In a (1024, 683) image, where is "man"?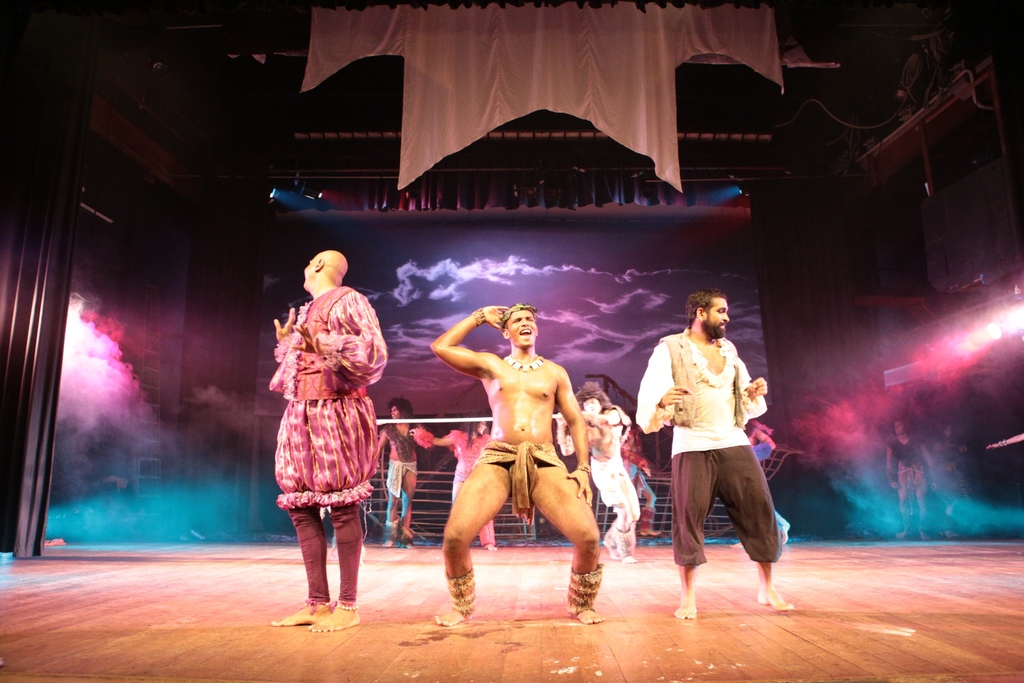
[884, 415, 935, 548].
